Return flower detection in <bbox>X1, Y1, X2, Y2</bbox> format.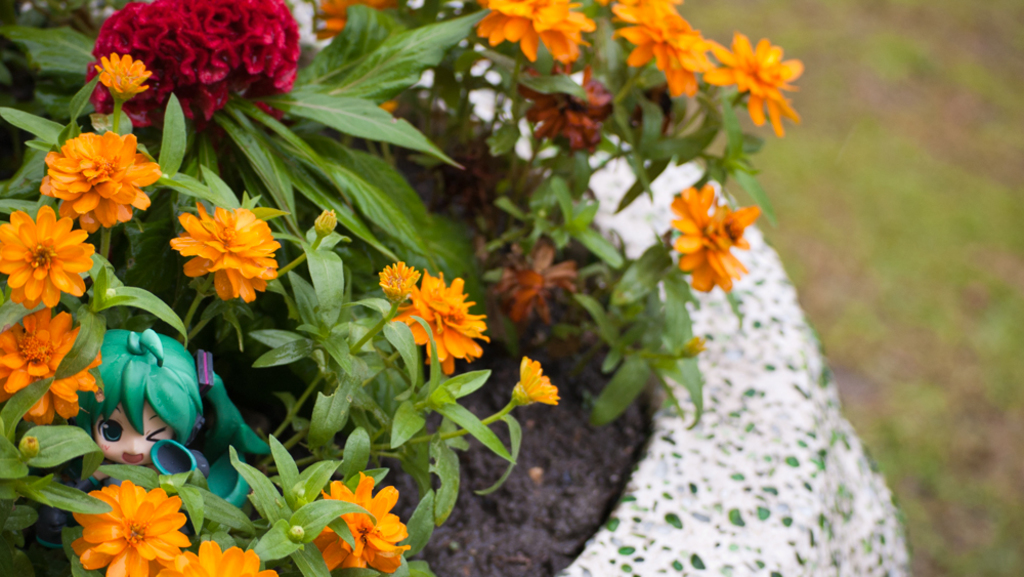
<bbox>511, 357, 561, 409</bbox>.
